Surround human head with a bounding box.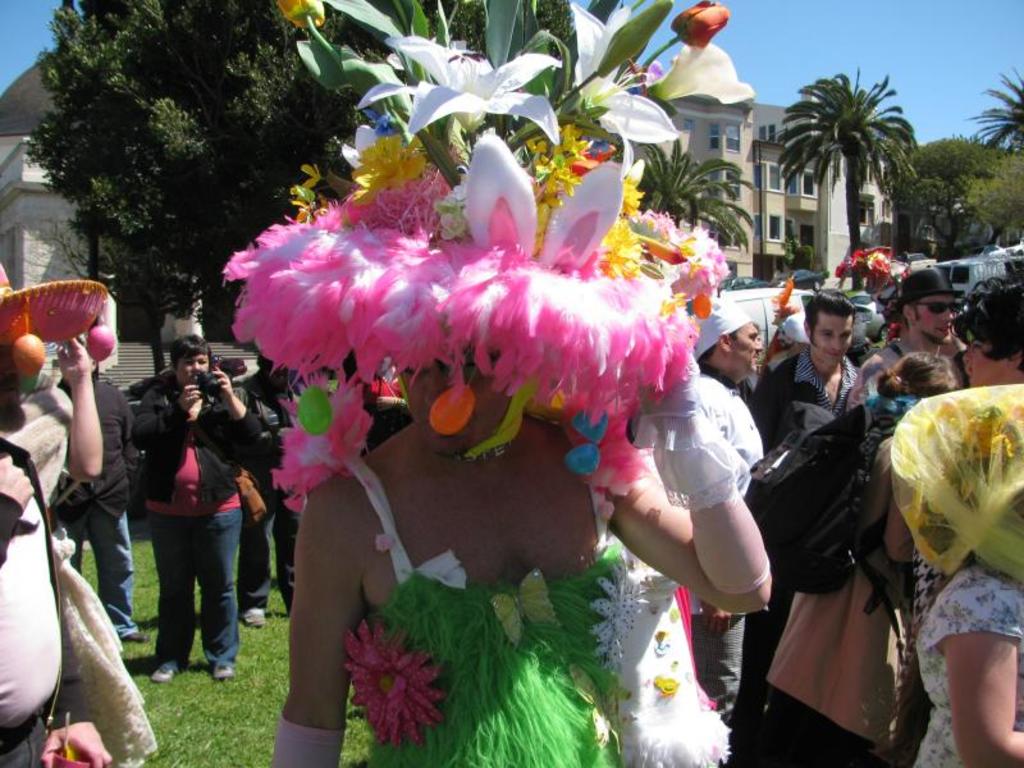
l=910, t=269, r=959, b=343.
